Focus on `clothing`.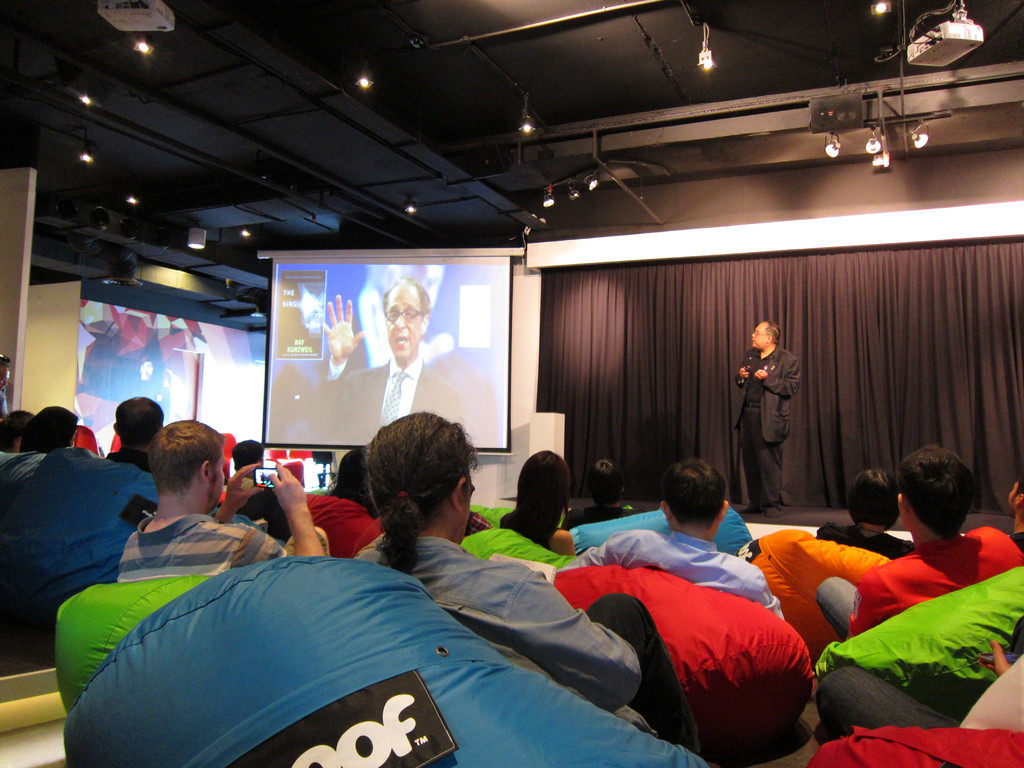
Focused at <box>728,342,801,516</box>.
